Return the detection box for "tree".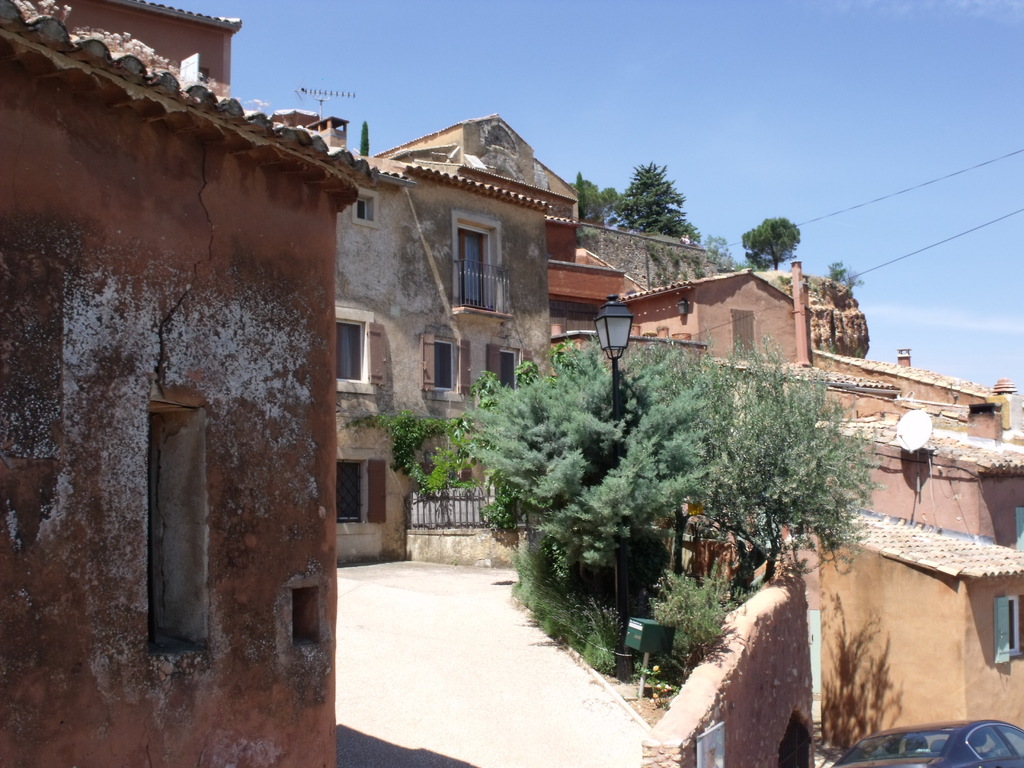
rect(392, 404, 441, 504).
